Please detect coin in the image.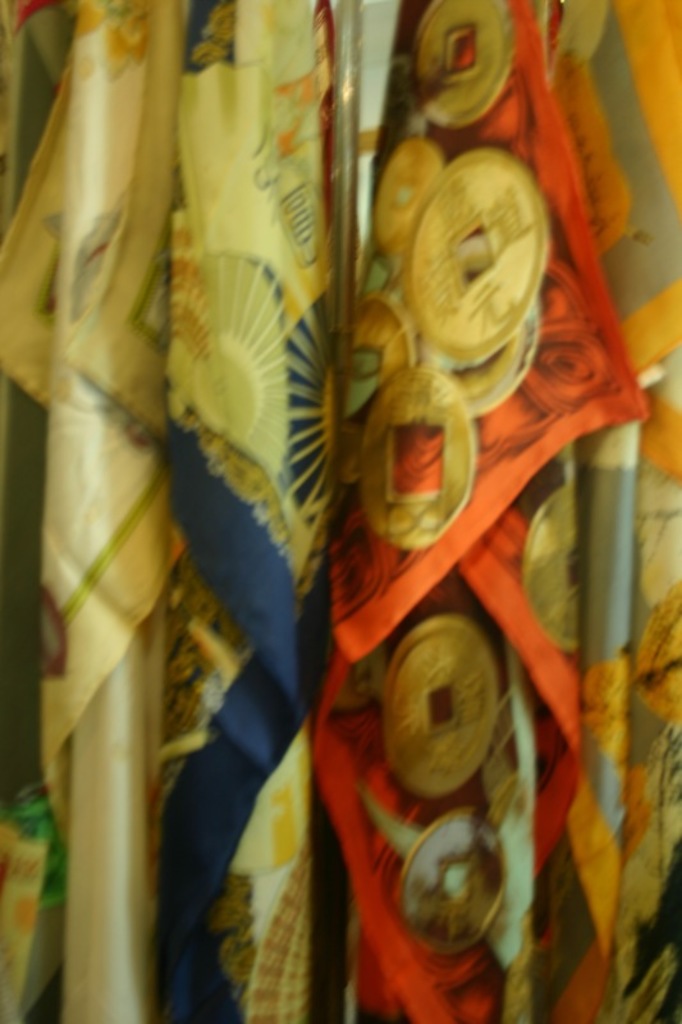
(left=412, top=0, right=519, bottom=128).
